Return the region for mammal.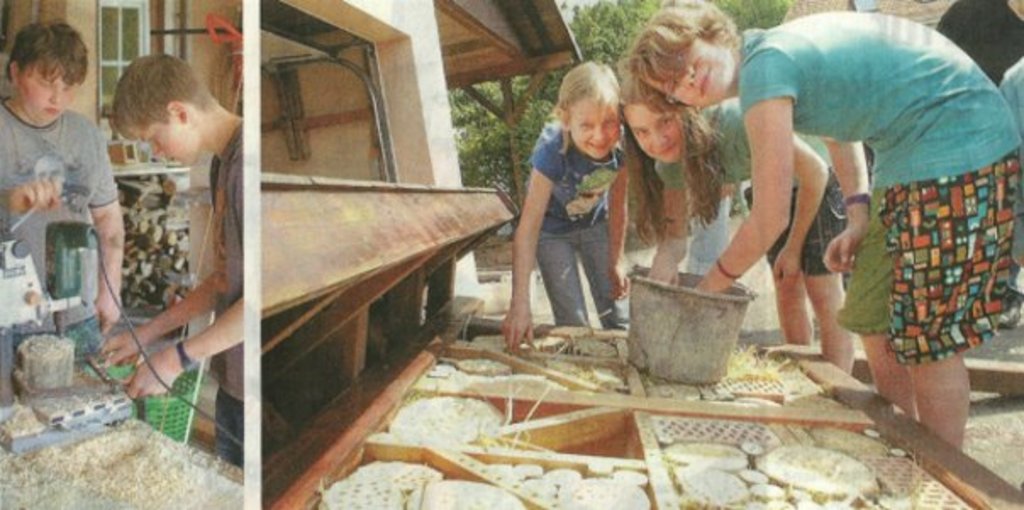
[x1=621, y1=0, x2=1021, y2=459].
